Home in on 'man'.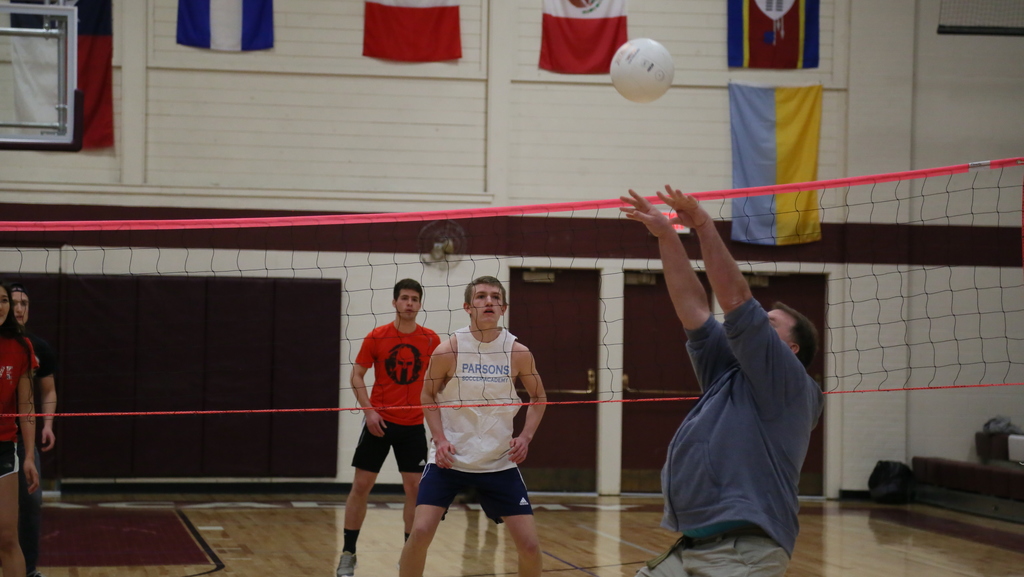
Homed in at left=401, top=259, right=548, bottom=564.
